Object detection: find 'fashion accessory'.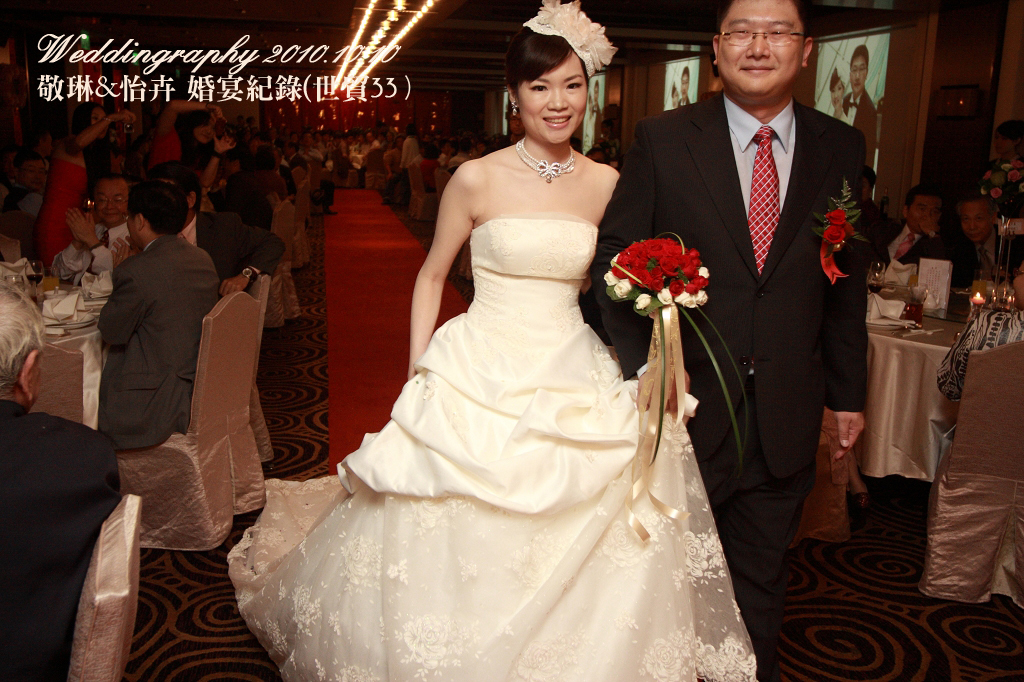
bbox=[515, 132, 573, 181].
